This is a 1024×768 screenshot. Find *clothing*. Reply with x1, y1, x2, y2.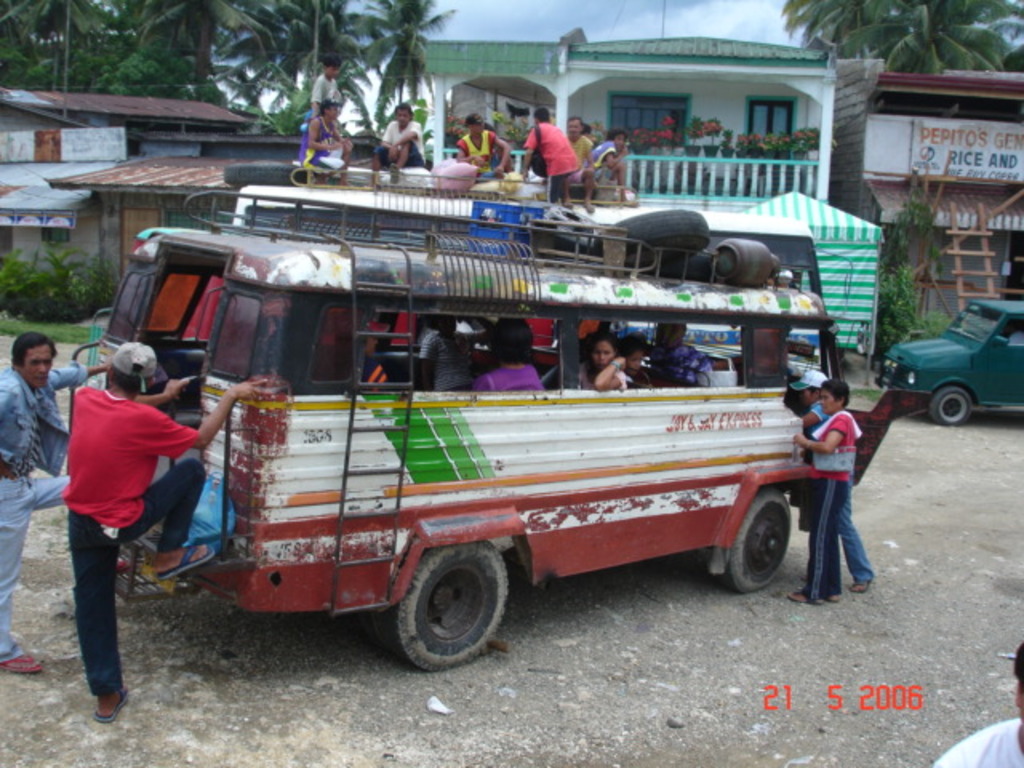
378, 123, 418, 162.
